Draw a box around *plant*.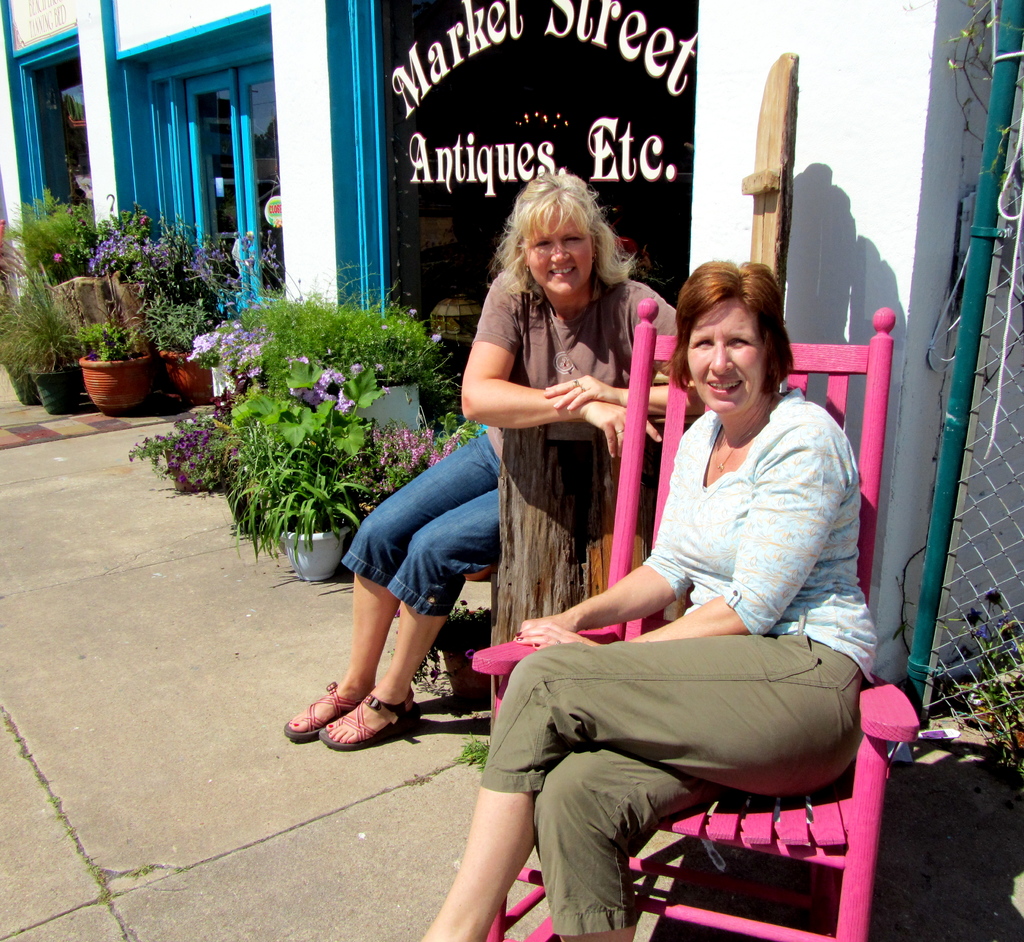
rect(454, 735, 502, 781).
